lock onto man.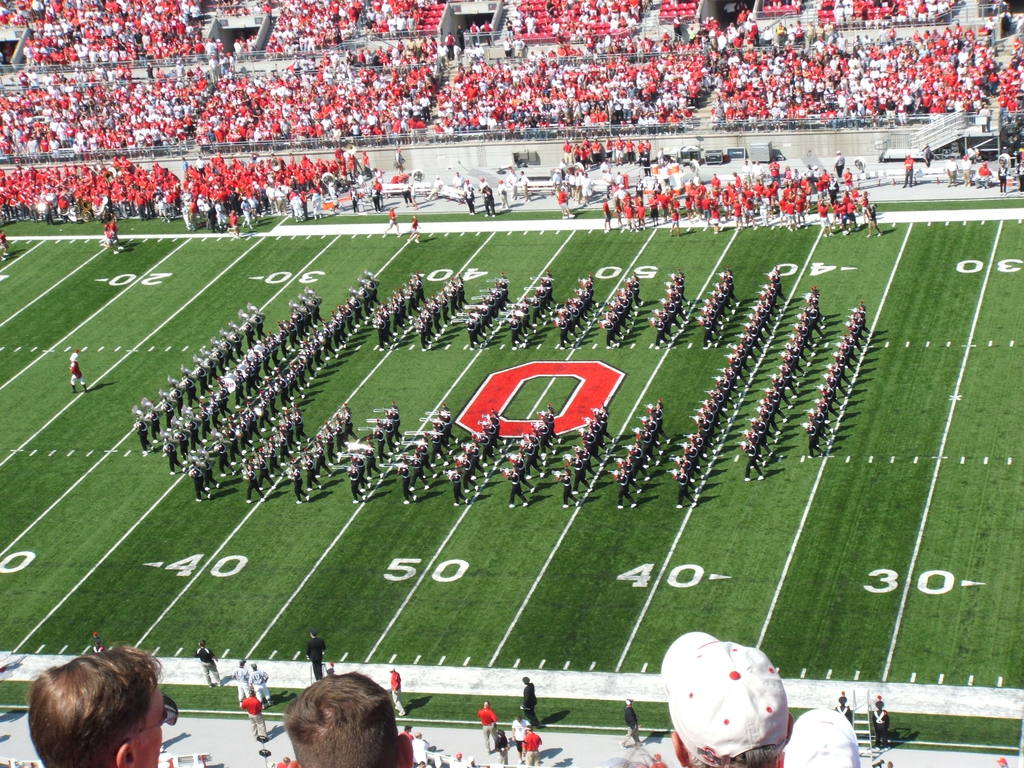
Locked: select_region(517, 724, 543, 767).
